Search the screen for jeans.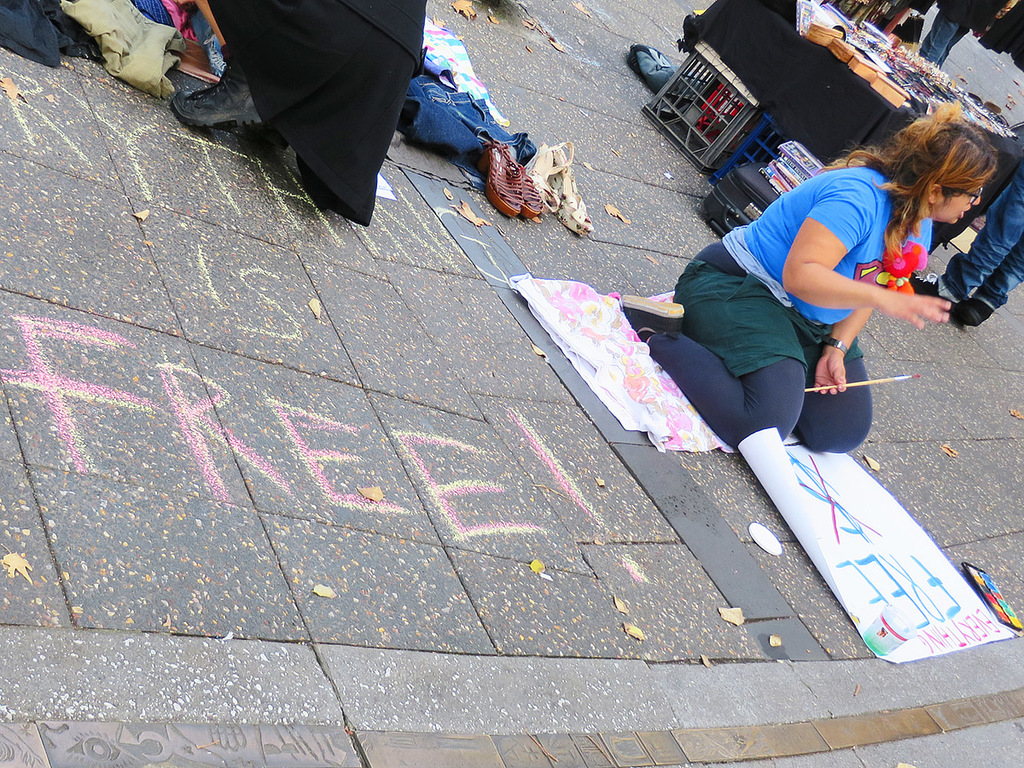
Found at <bbox>916, 10, 969, 66</bbox>.
